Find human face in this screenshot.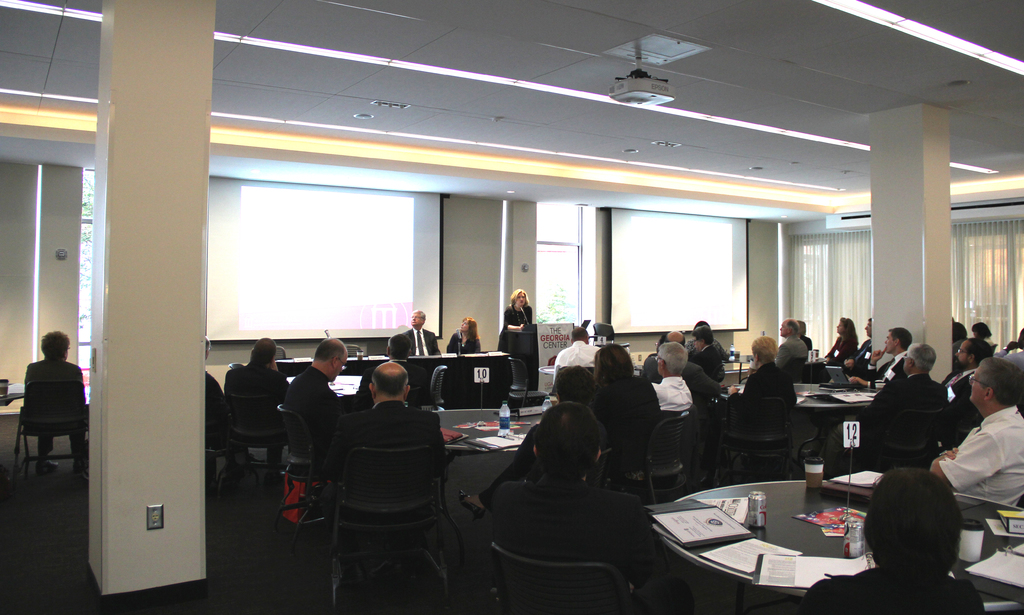
The bounding box for human face is select_region(968, 363, 988, 404).
